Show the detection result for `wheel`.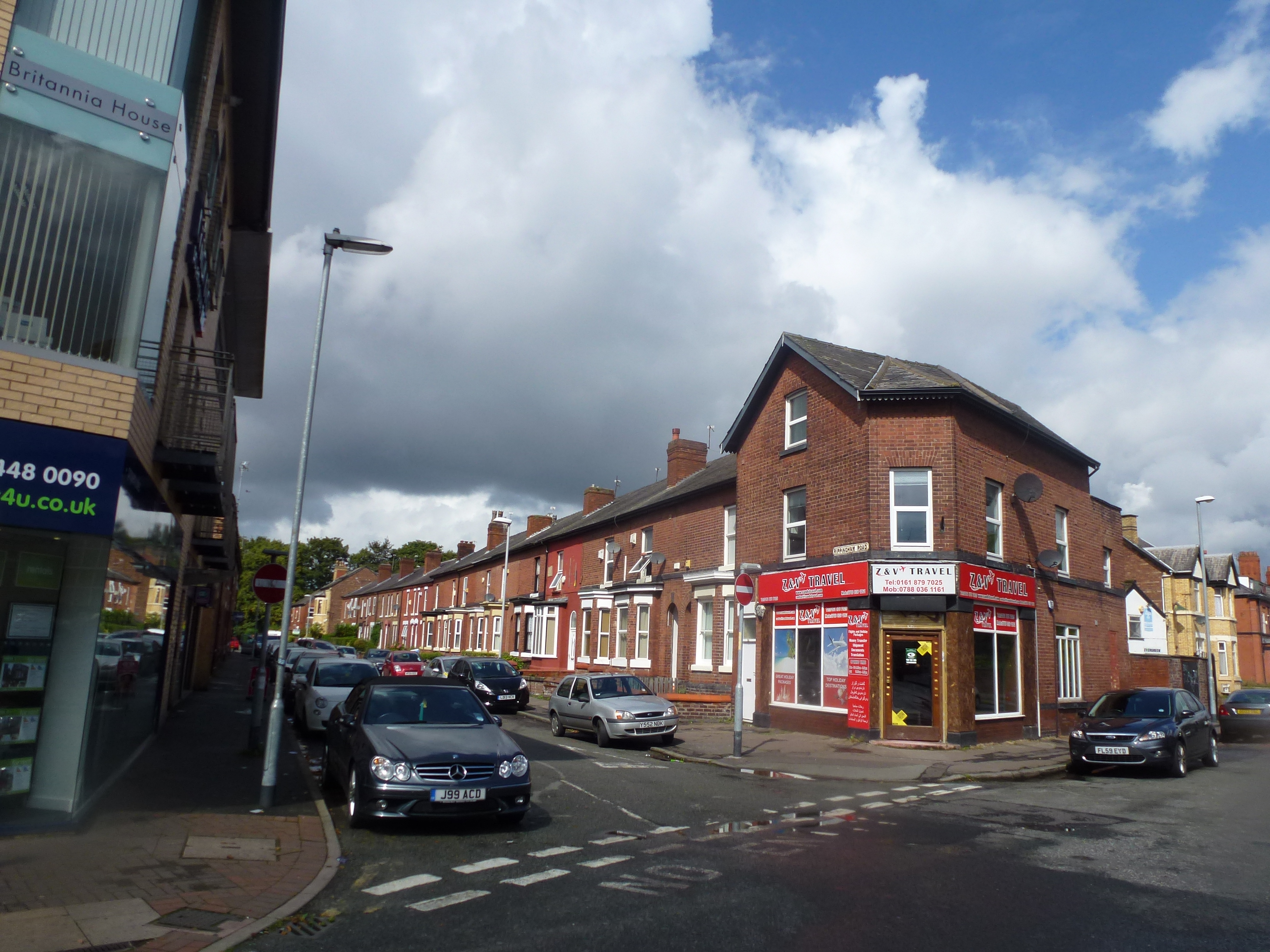
bbox=(101, 226, 109, 241).
